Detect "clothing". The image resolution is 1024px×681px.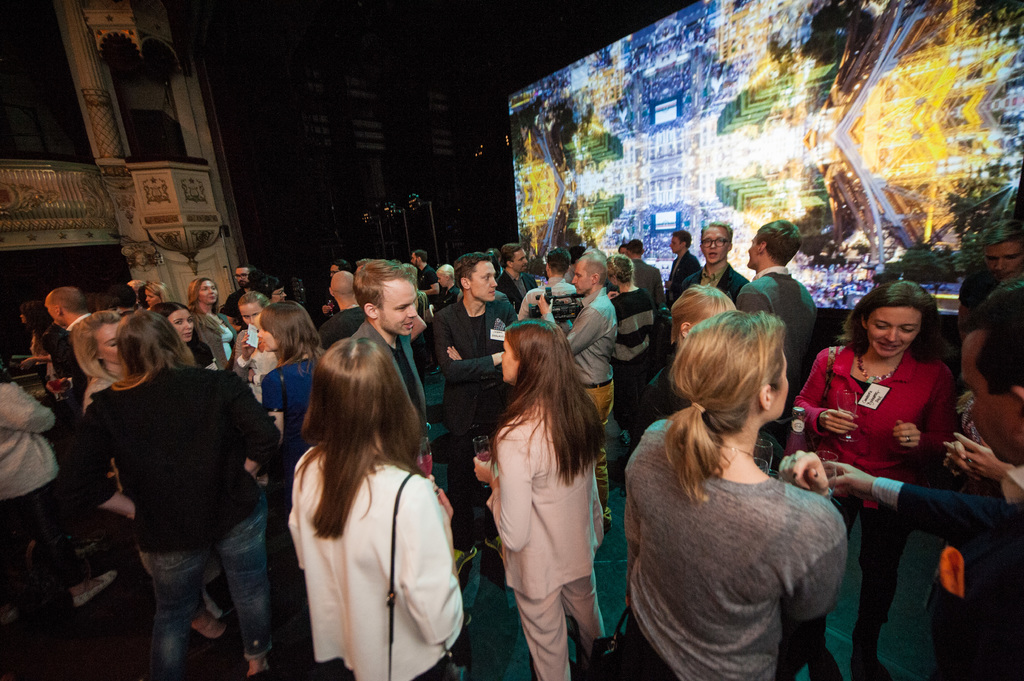
(527, 564, 600, 680).
